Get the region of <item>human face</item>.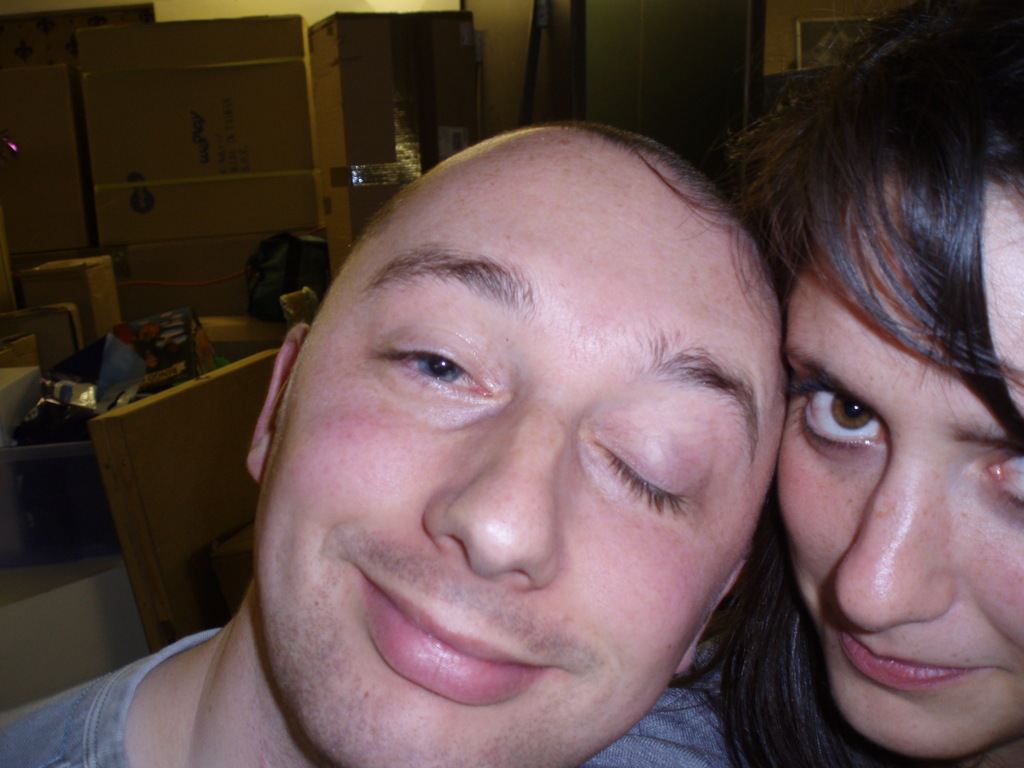
region(779, 161, 1023, 758).
